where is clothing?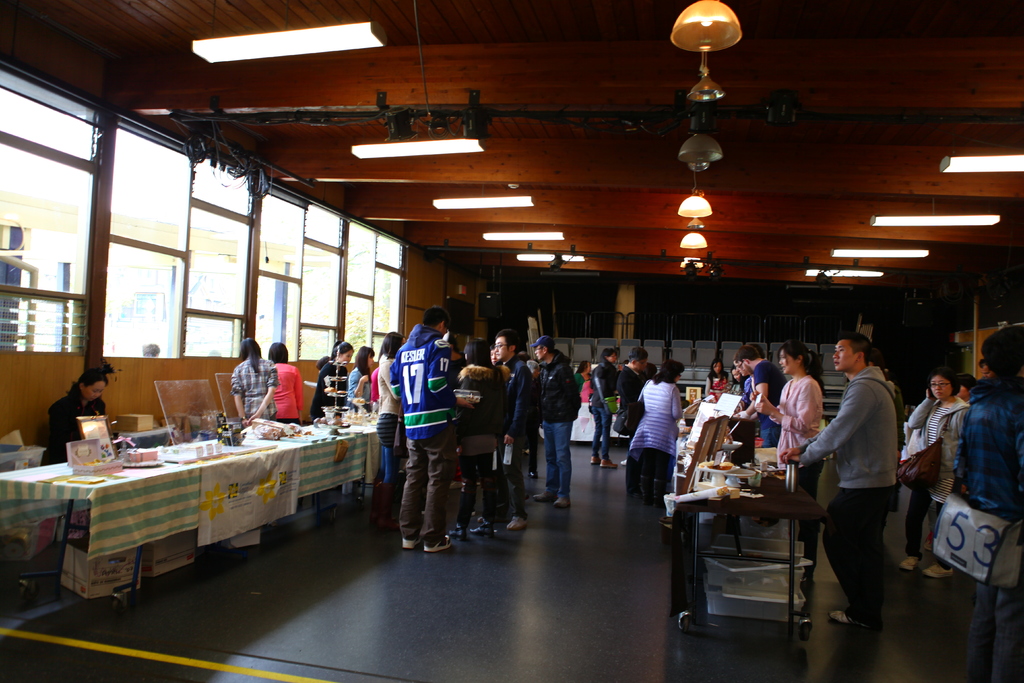
locate(39, 390, 104, 456).
